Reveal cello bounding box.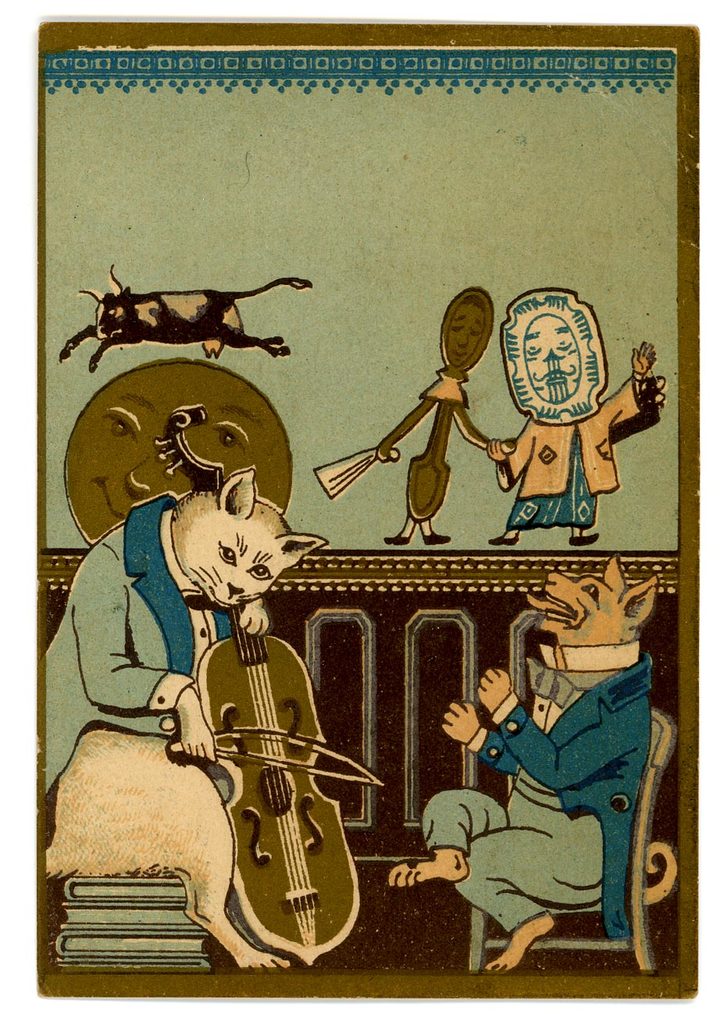
Revealed: box=[152, 407, 384, 974].
